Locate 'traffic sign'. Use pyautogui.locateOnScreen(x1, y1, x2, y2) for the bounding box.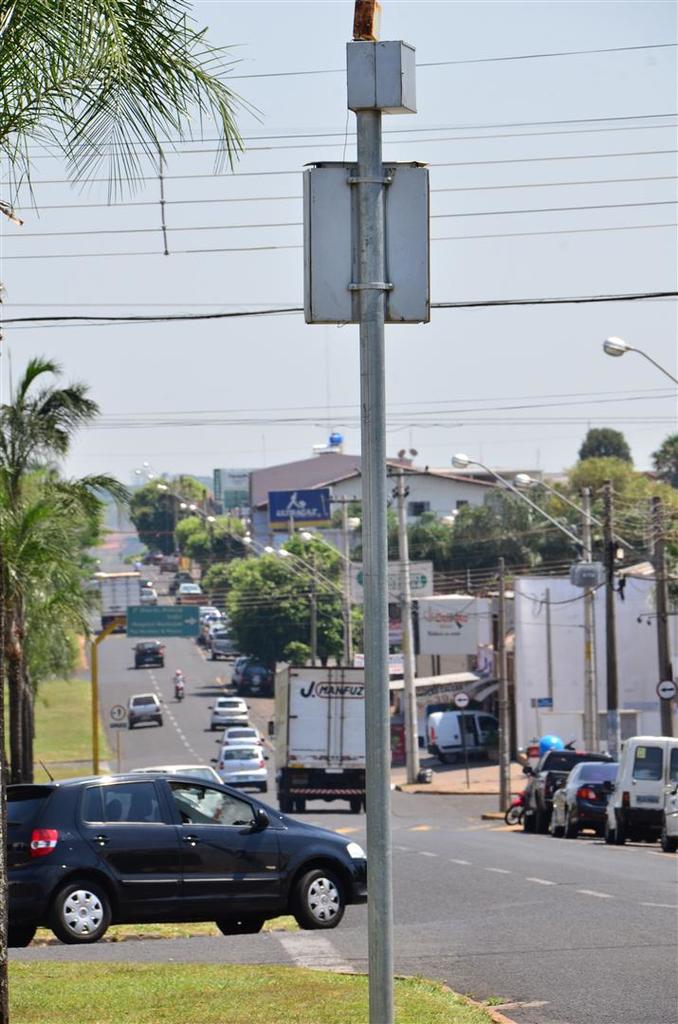
pyautogui.locateOnScreen(340, 561, 436, 602).
